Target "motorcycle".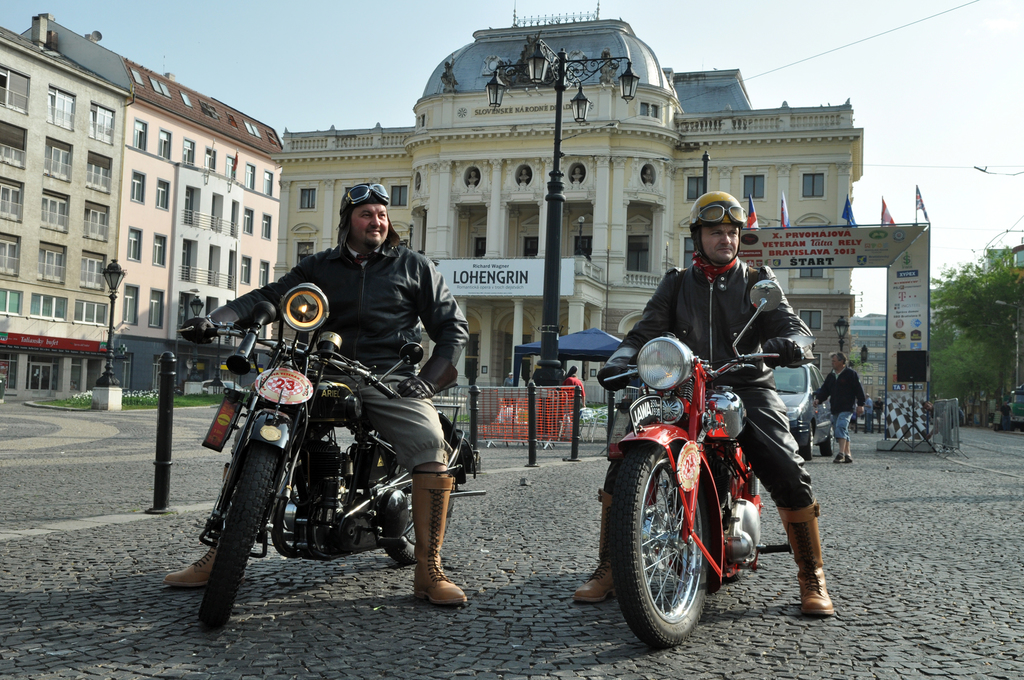
Target region: Rect(186, 323, 476, 626).
